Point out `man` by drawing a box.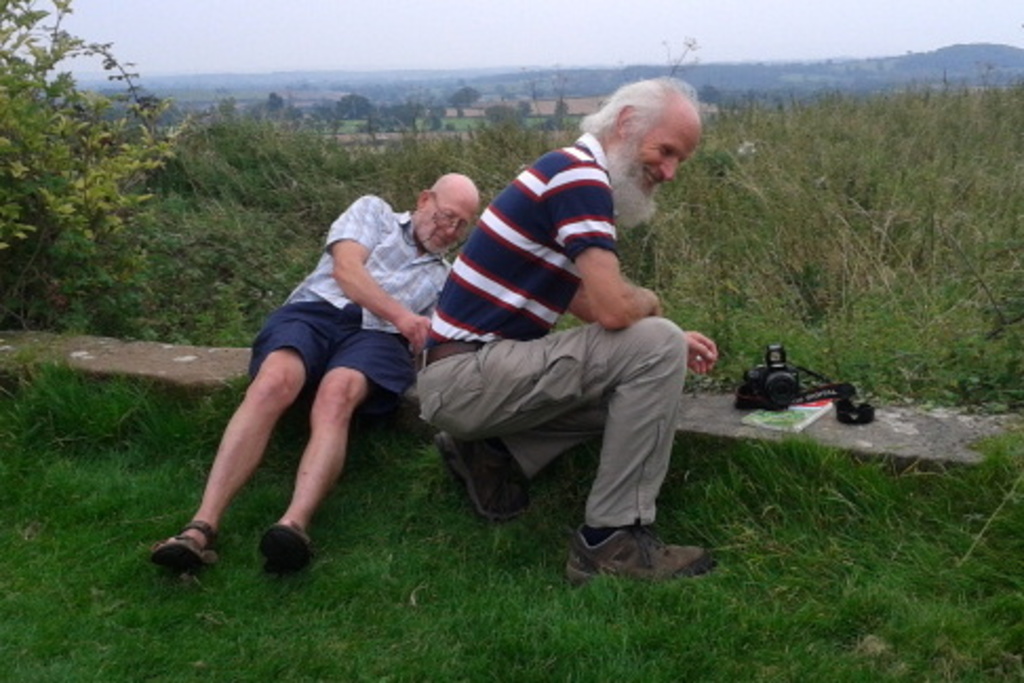
rect(392, 122, 729, 552).
